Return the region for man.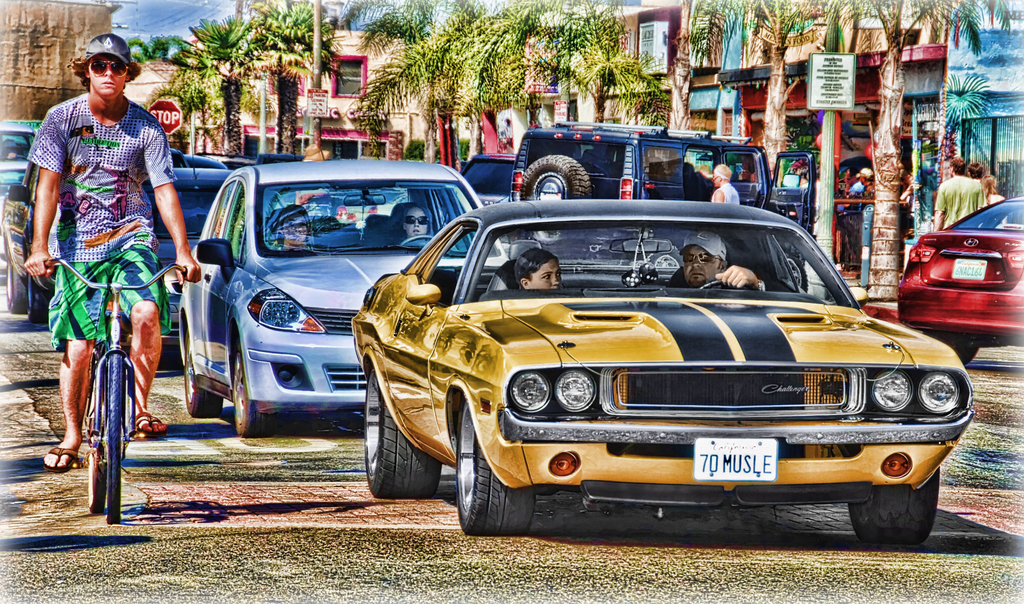
{"left": 676, "top": 231, "right": 797, "bottom": 300}.
